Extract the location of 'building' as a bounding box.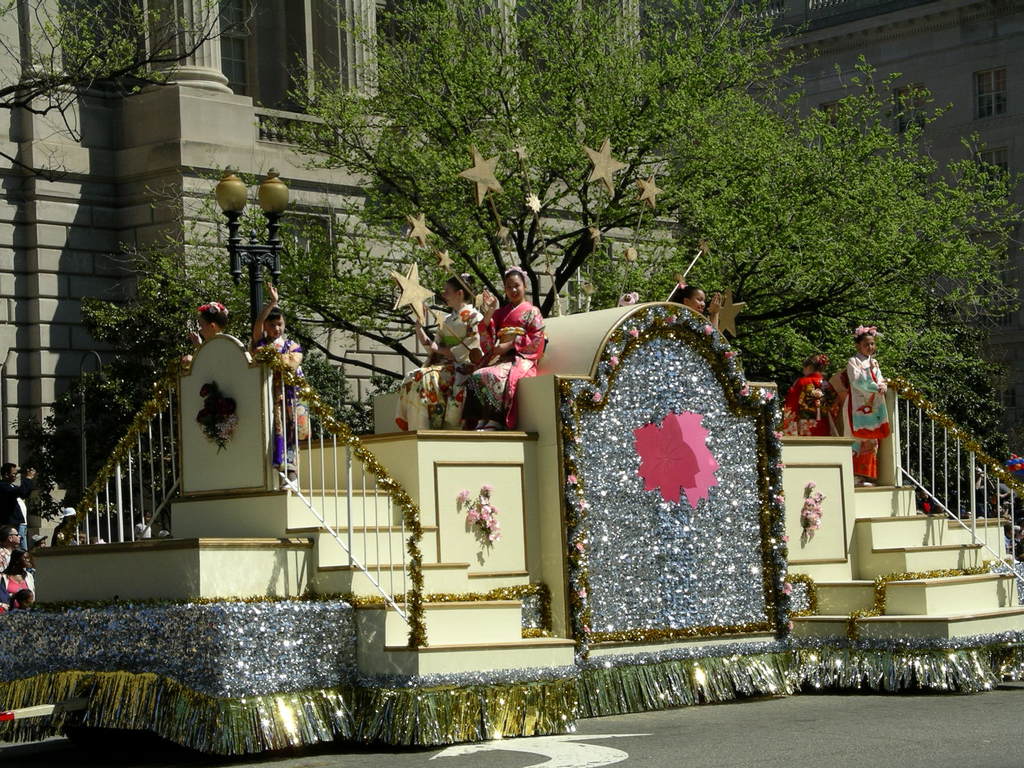
l=0, t=0, r=724, b=478.
